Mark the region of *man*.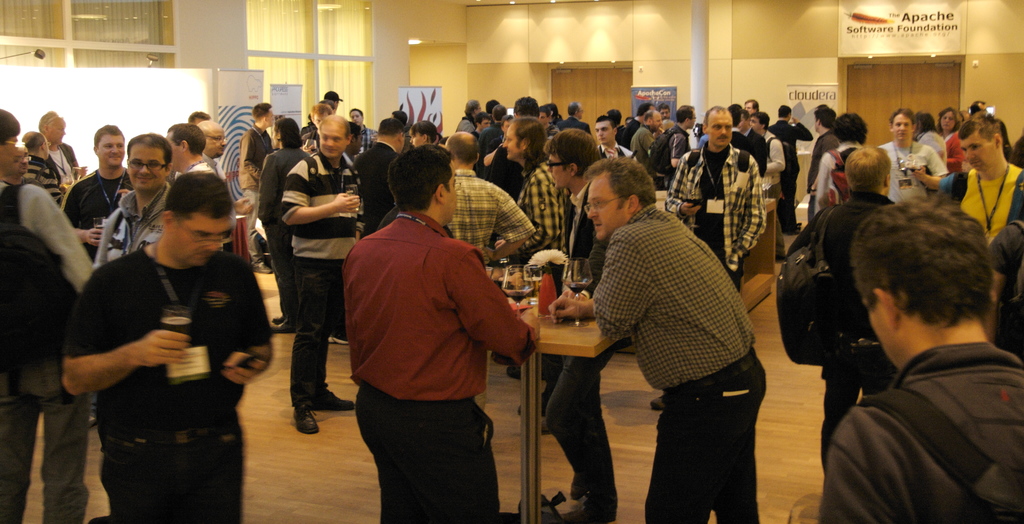
Region: box=[824, 195, 1021, 523].
